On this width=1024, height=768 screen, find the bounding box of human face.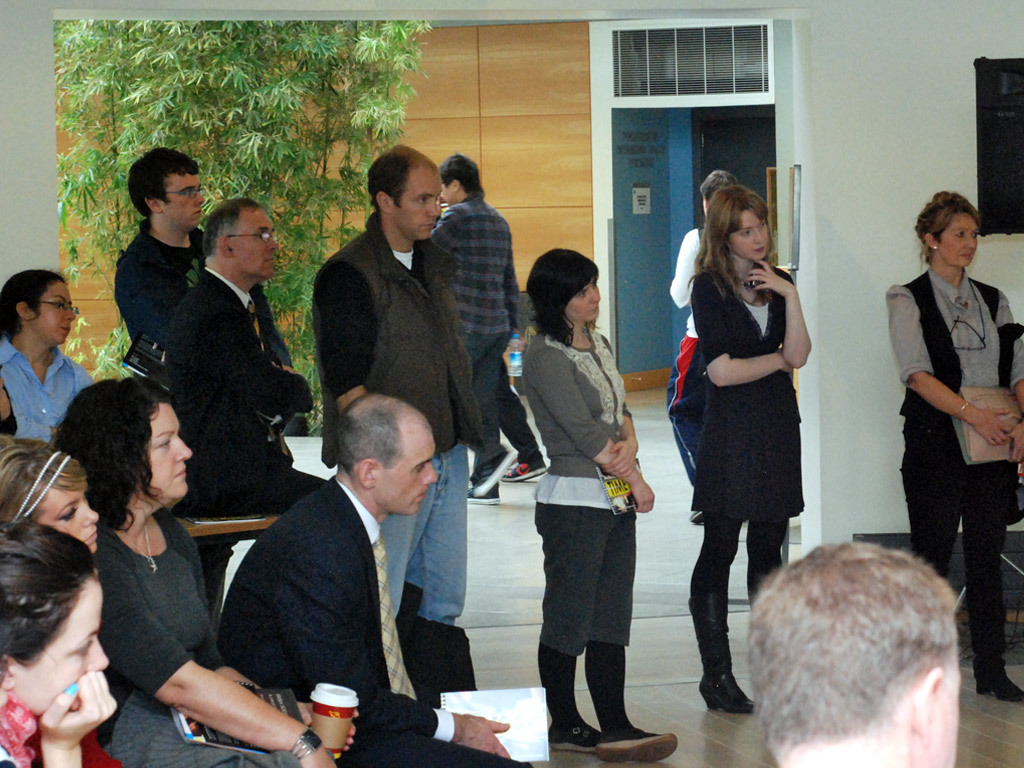
Bounding box: {"left": 162, "top": 176, "right": 204, "bottom": 227}.
